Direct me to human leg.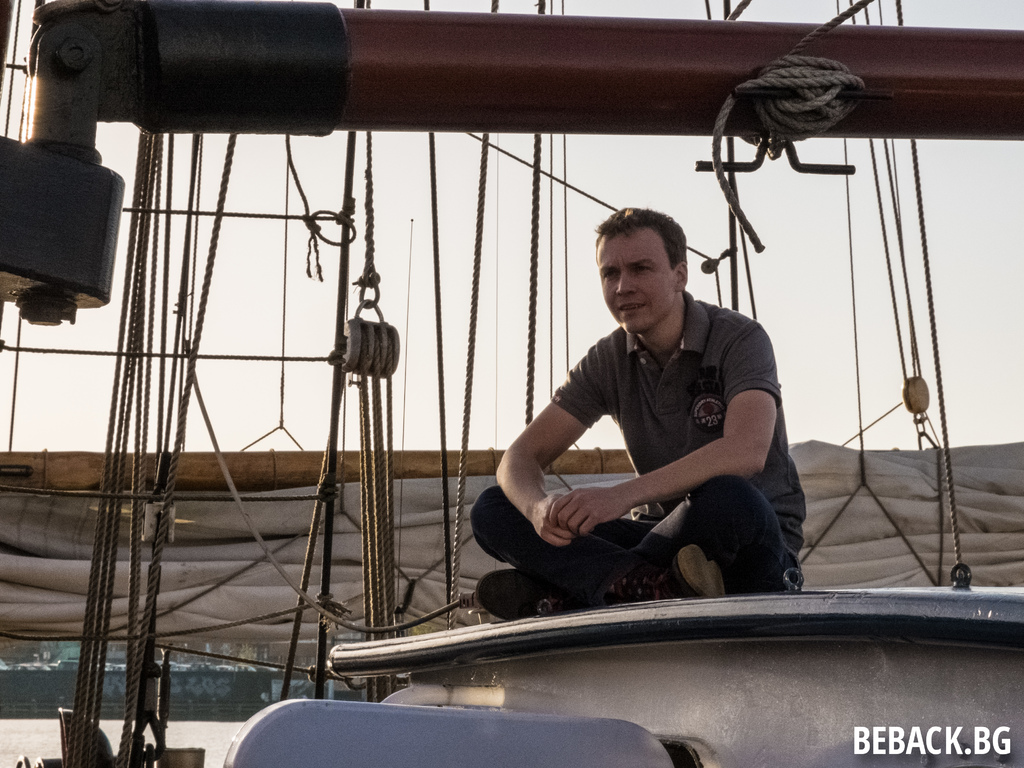
Direction: 467,481,722,600.
